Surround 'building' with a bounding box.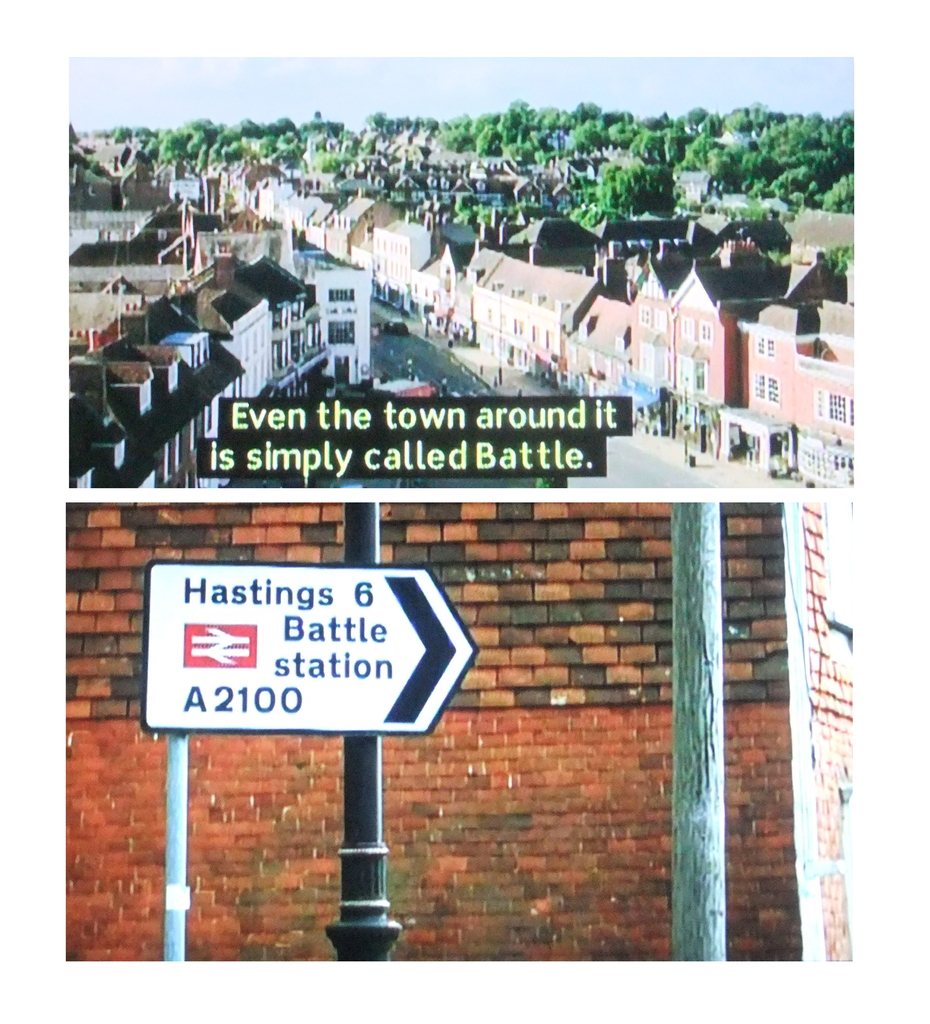
locate(227, 246, 320, 402).
